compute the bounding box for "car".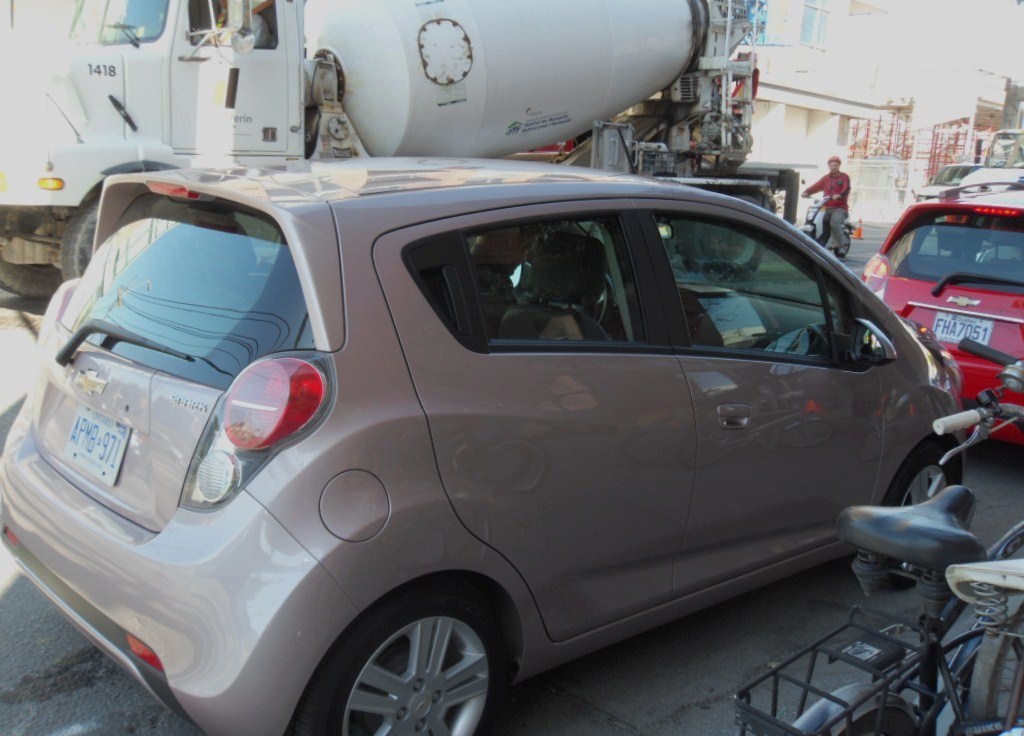
bbox=(860, 179, 1023, 457).
